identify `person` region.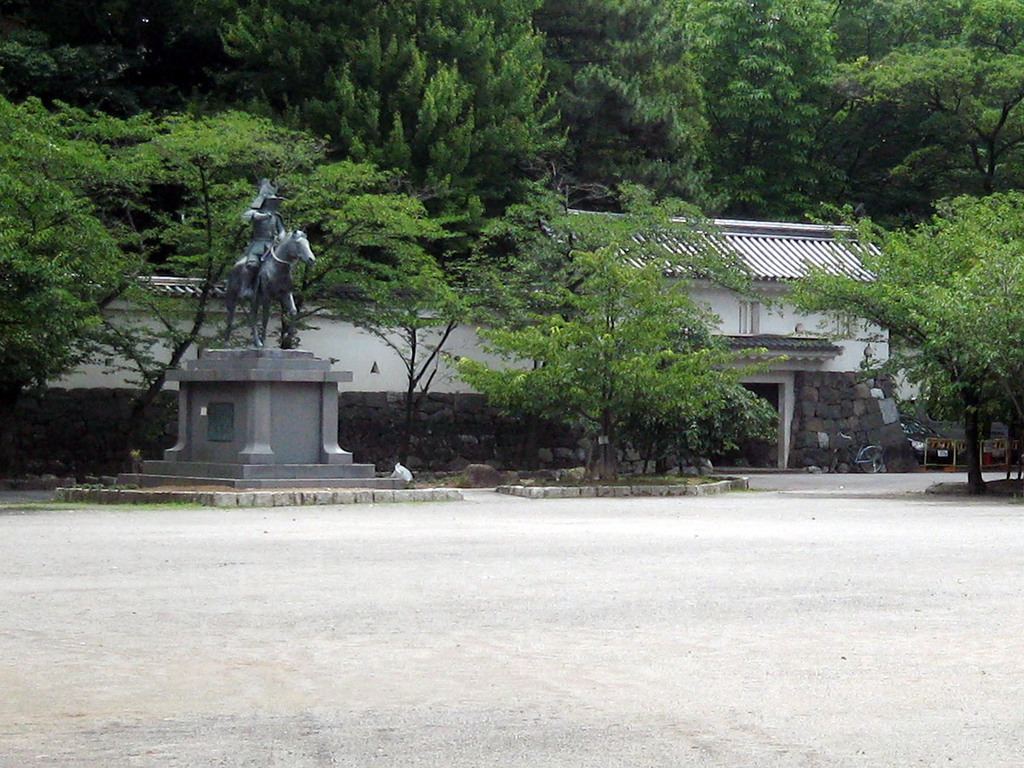
Region: locate(240, 175, 292, 305).
